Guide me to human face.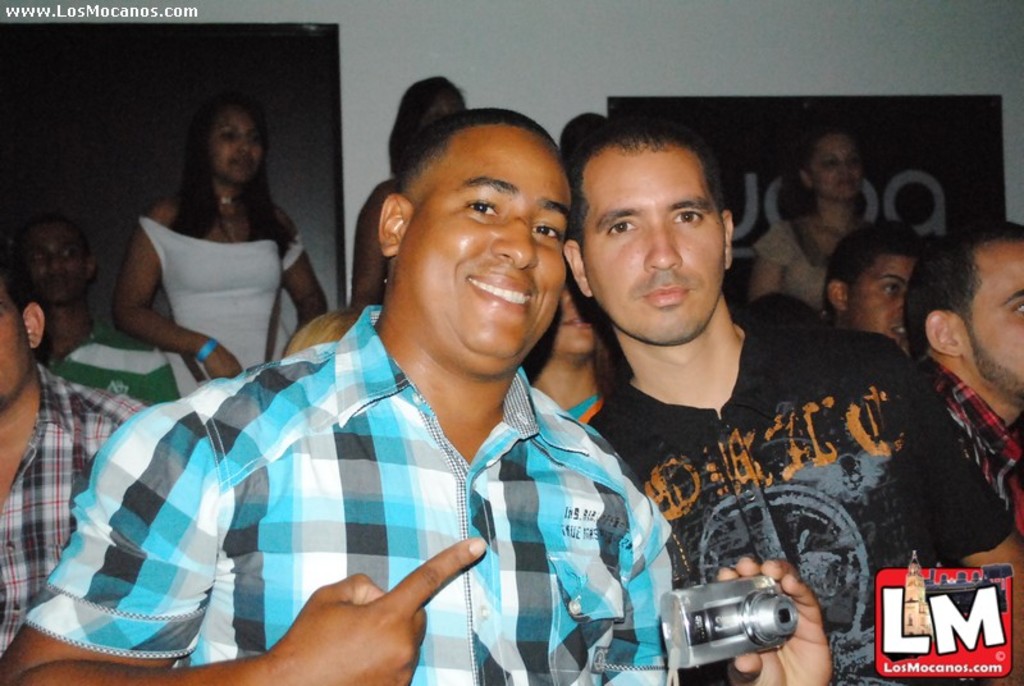
Guidance: region(0, 289, 32, 406).
